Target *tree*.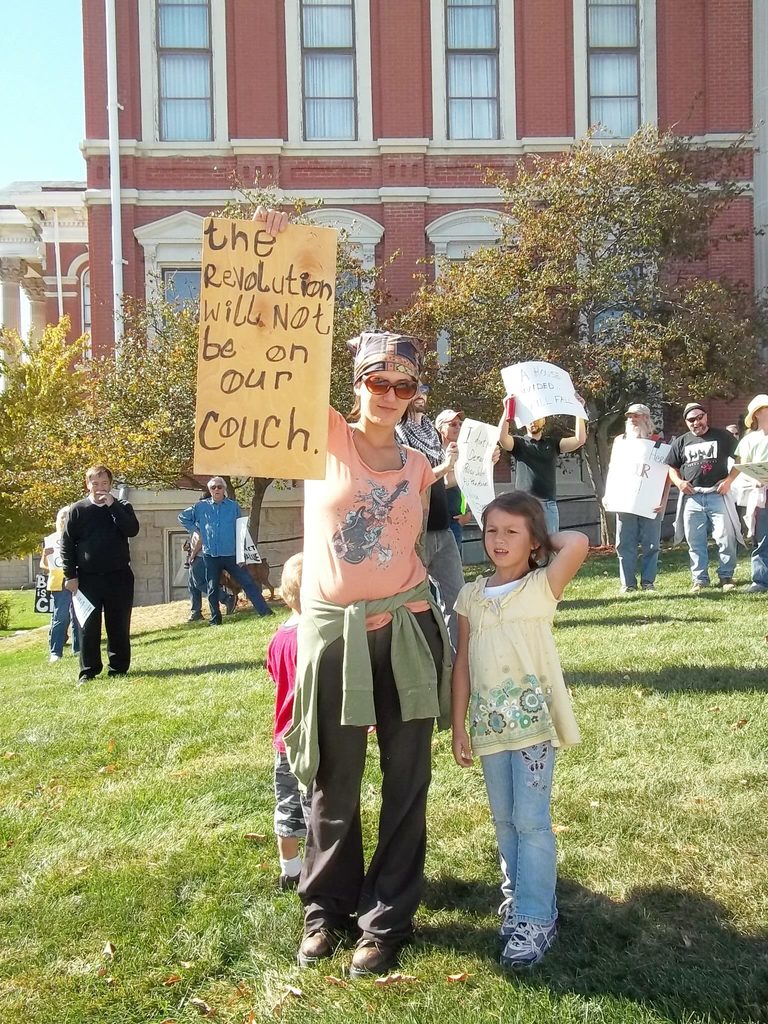
Target region: bbox(371, 116, 760, 386).
